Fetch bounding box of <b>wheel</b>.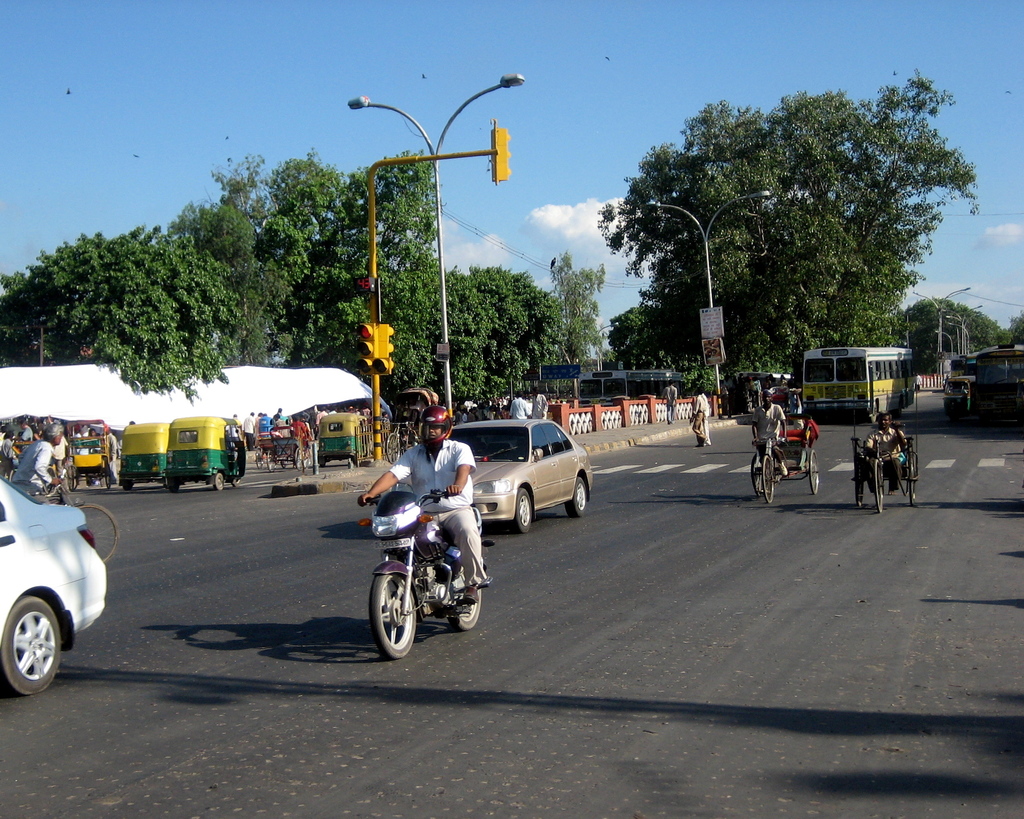
Bbox: locate(86, 471, 97, 486).
